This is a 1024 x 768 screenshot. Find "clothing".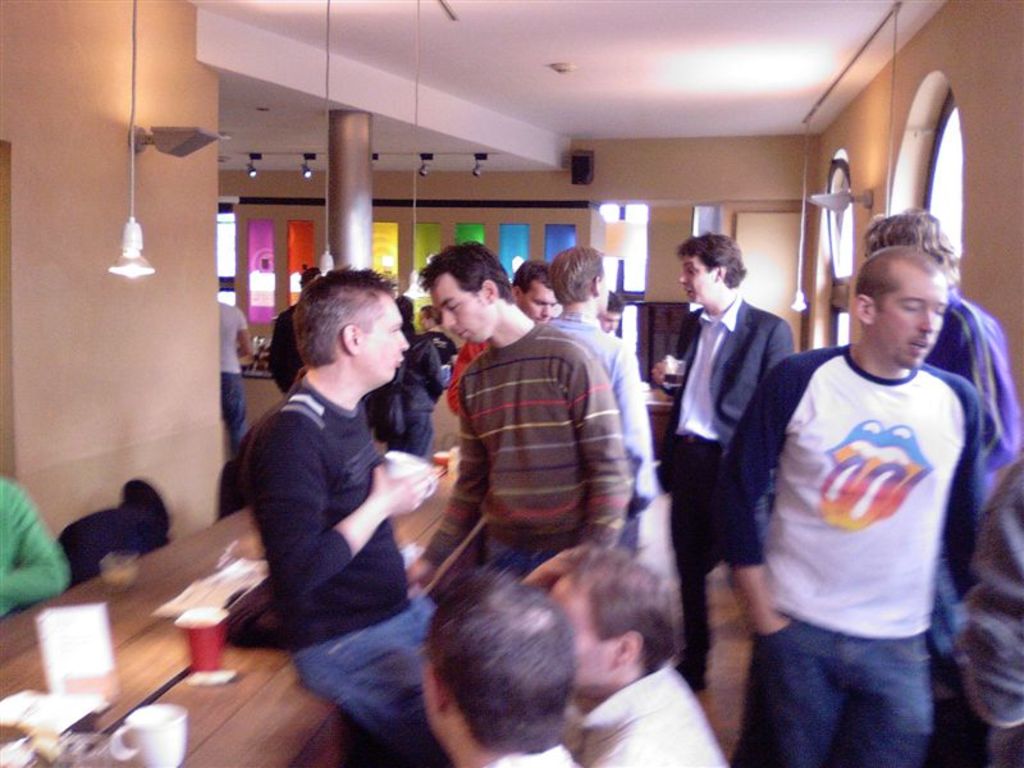
Bounding box: BBox(210, 296, 259, 456).
